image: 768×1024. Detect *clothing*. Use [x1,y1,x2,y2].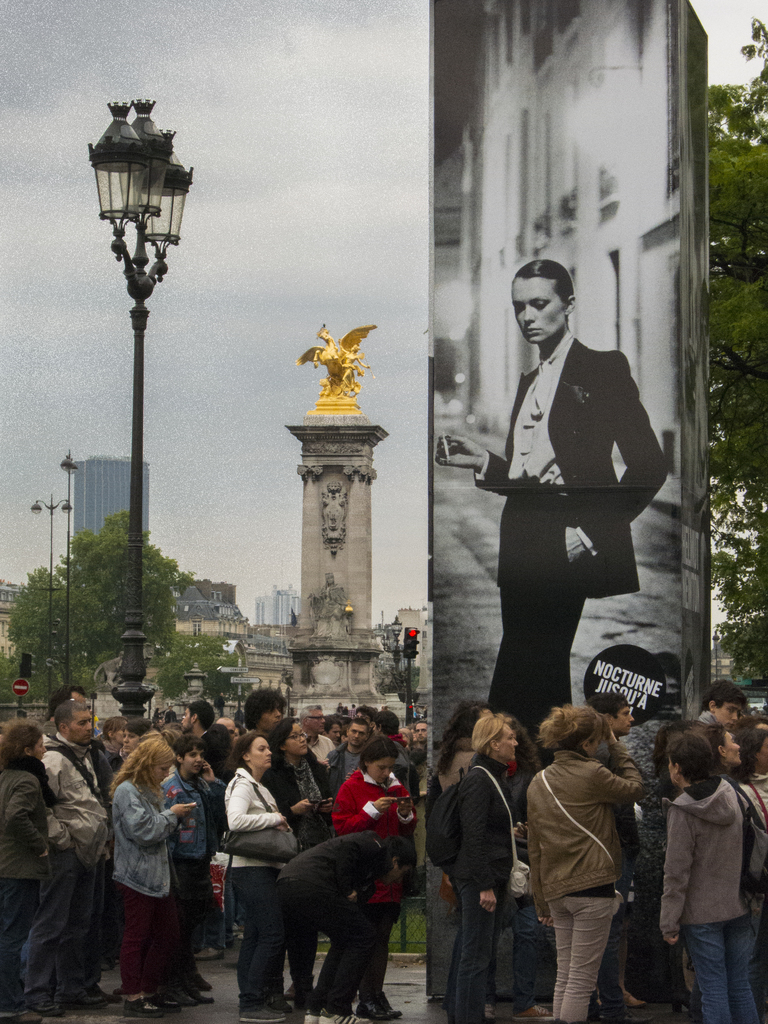
[161,783,212,924].
